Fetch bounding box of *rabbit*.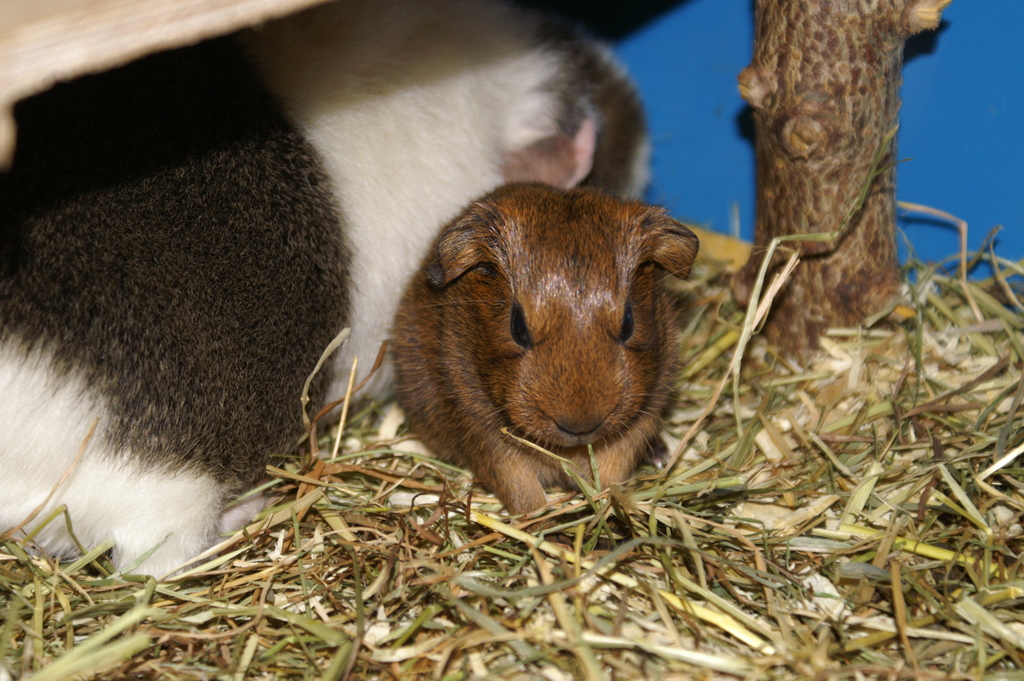
Bbox: x1=387, y1=180, x2=703, y2=546.
